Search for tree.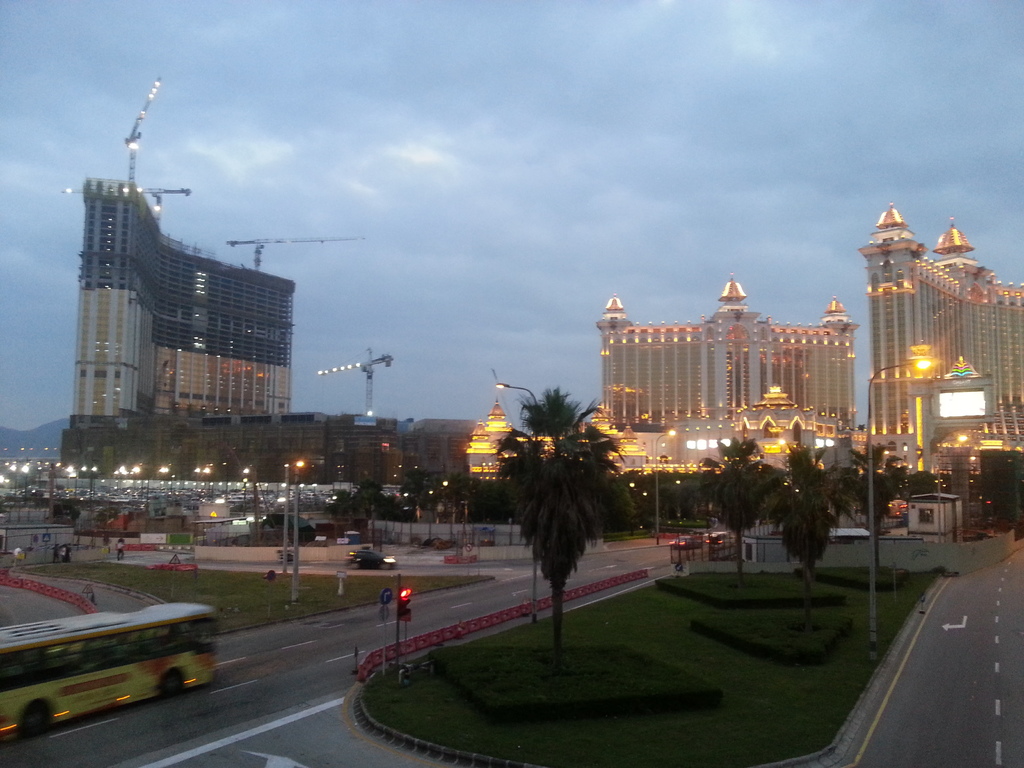
Found at Rect(486, 385, 639, 660).
